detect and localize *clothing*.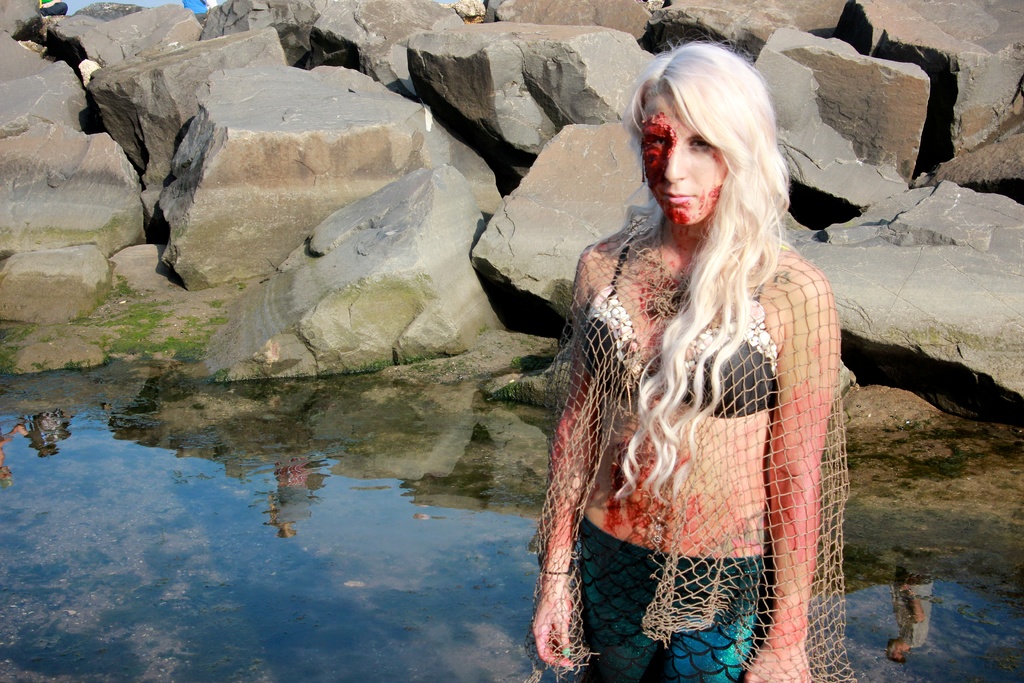
Localized at locate(568, 224, 781, 679).
